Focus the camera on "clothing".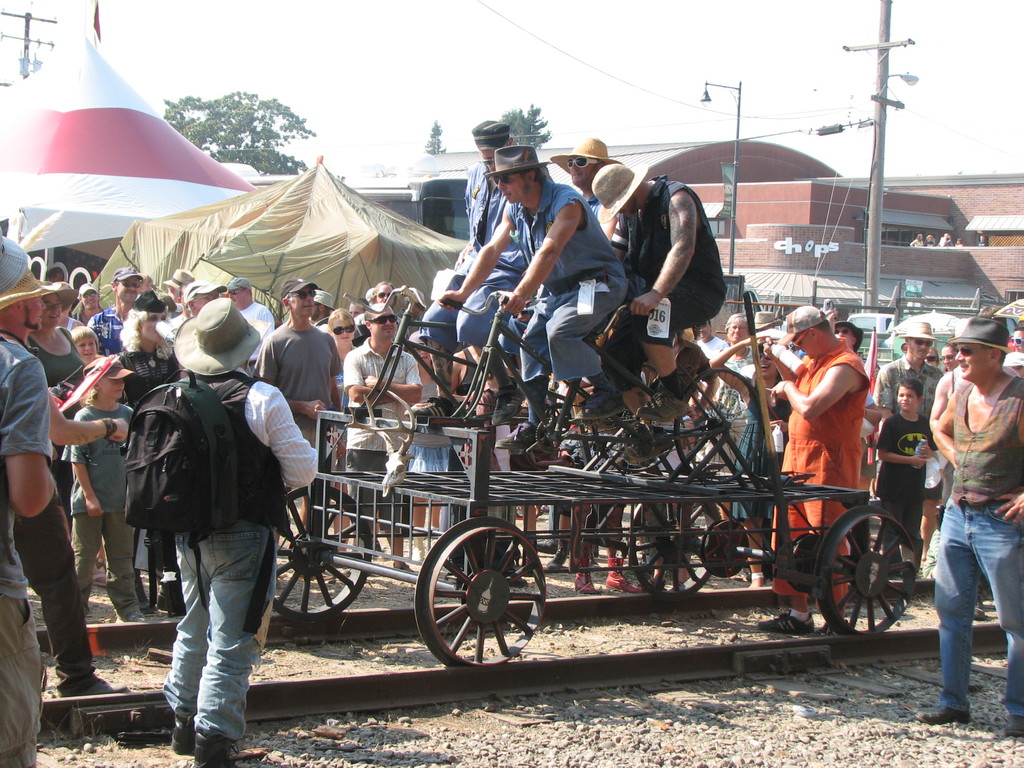
Focus region: (x1=343, y1=337, x2=415, y2=532).
